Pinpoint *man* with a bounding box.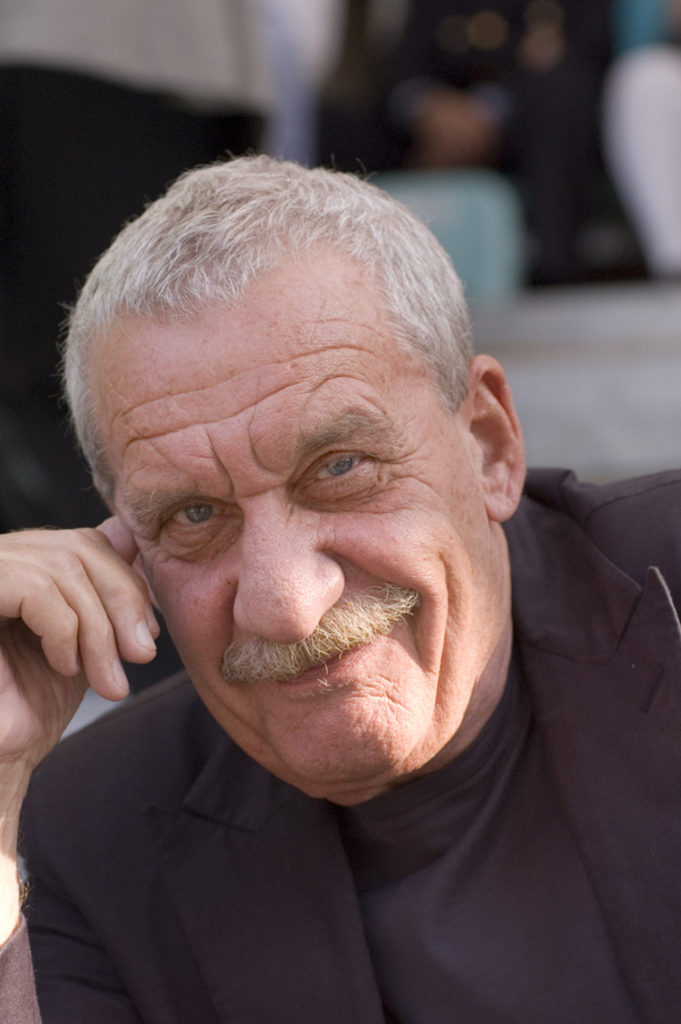
crop(0, 117, 651, 1005).
